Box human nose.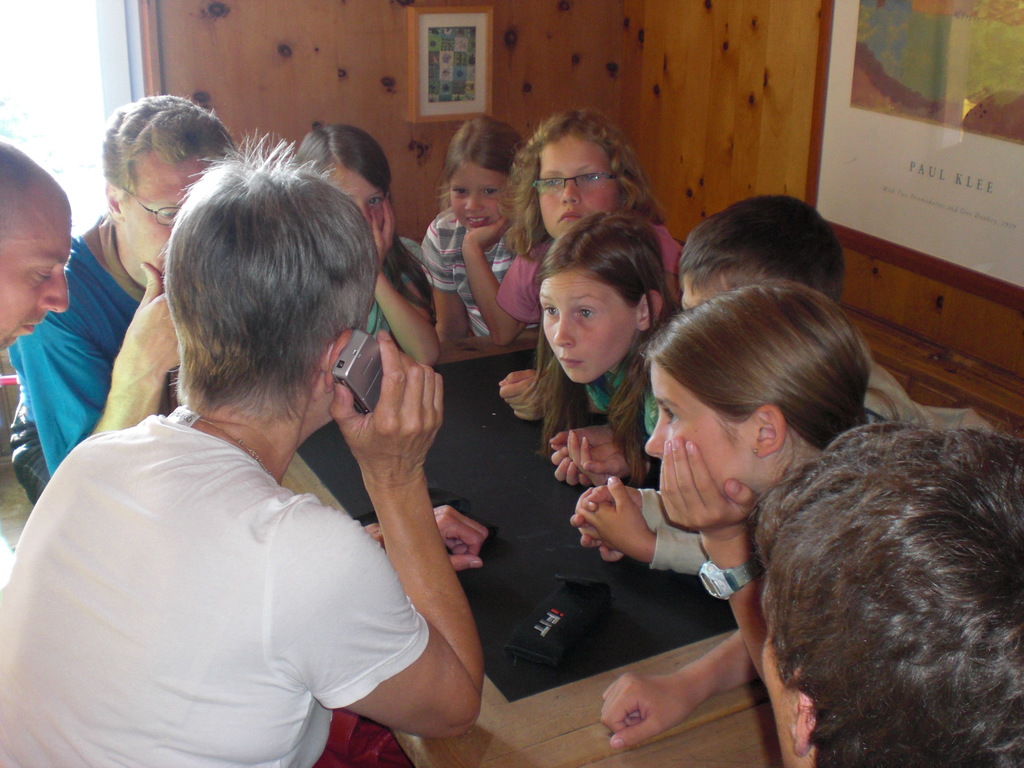
644/410/667/457.
